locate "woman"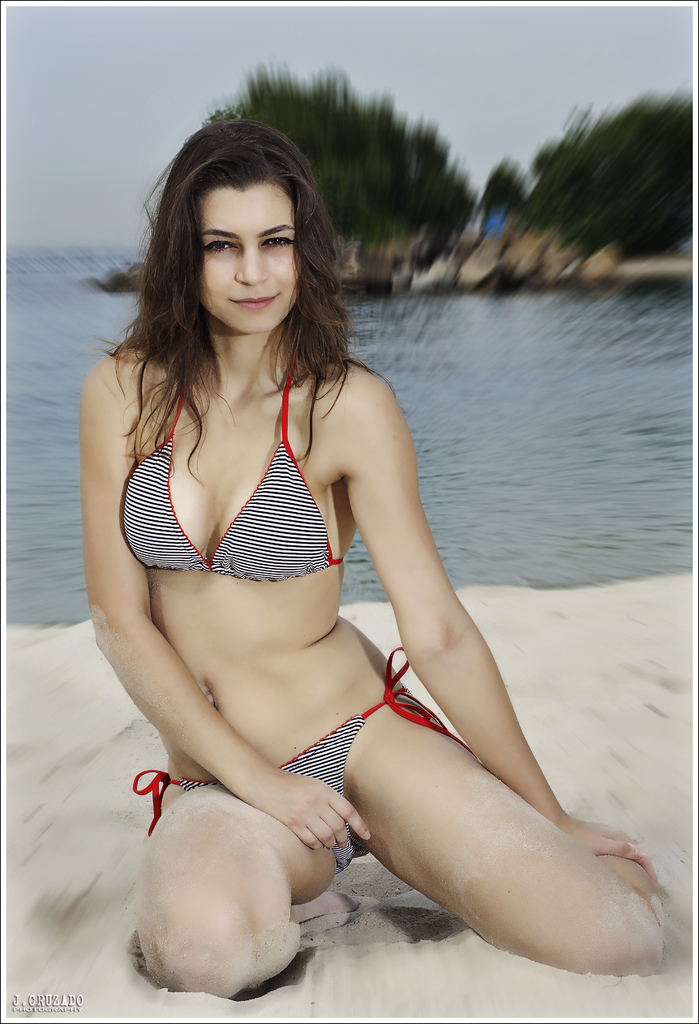
locate(72, 125, 686, 1020)
